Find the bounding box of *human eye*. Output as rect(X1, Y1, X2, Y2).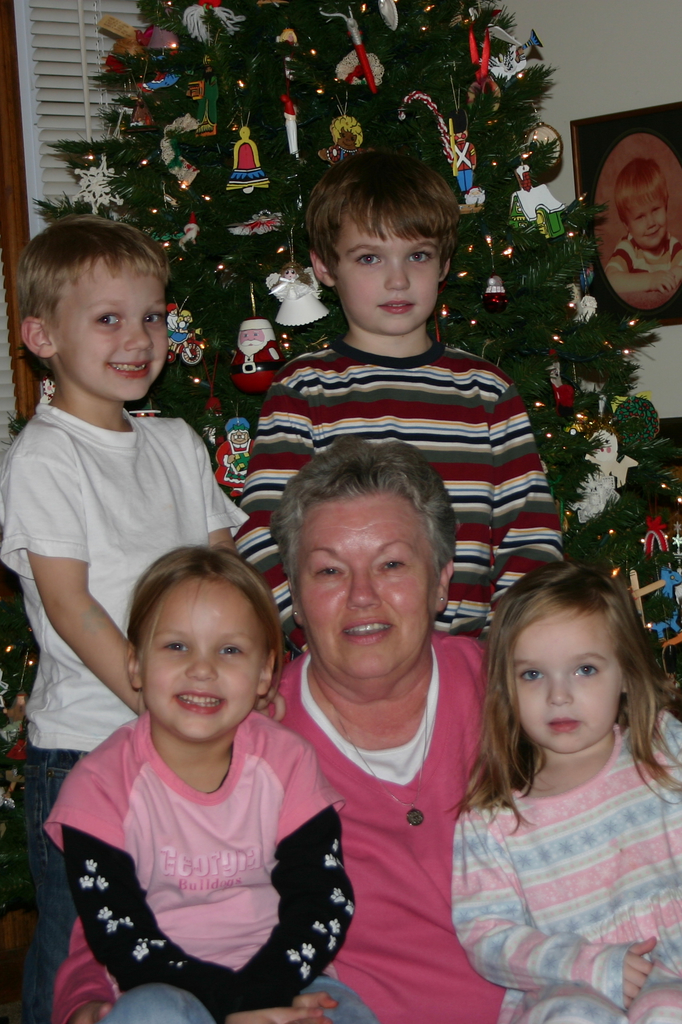
rect(407, 247, 435, 268).
